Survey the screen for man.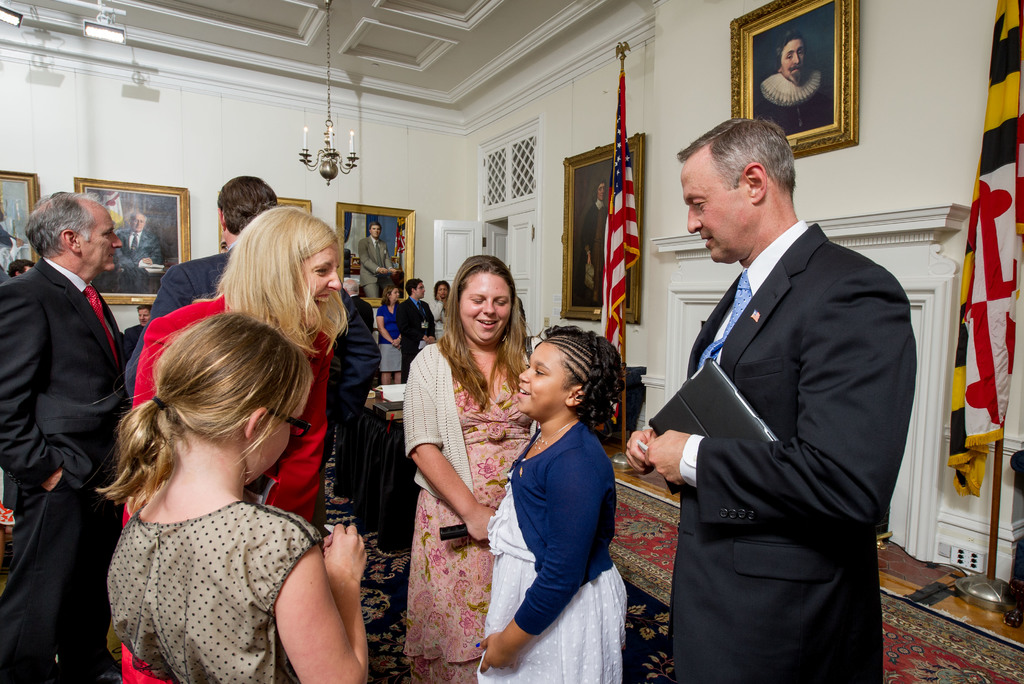
Survey found: box(756, 33, 820, 136).
